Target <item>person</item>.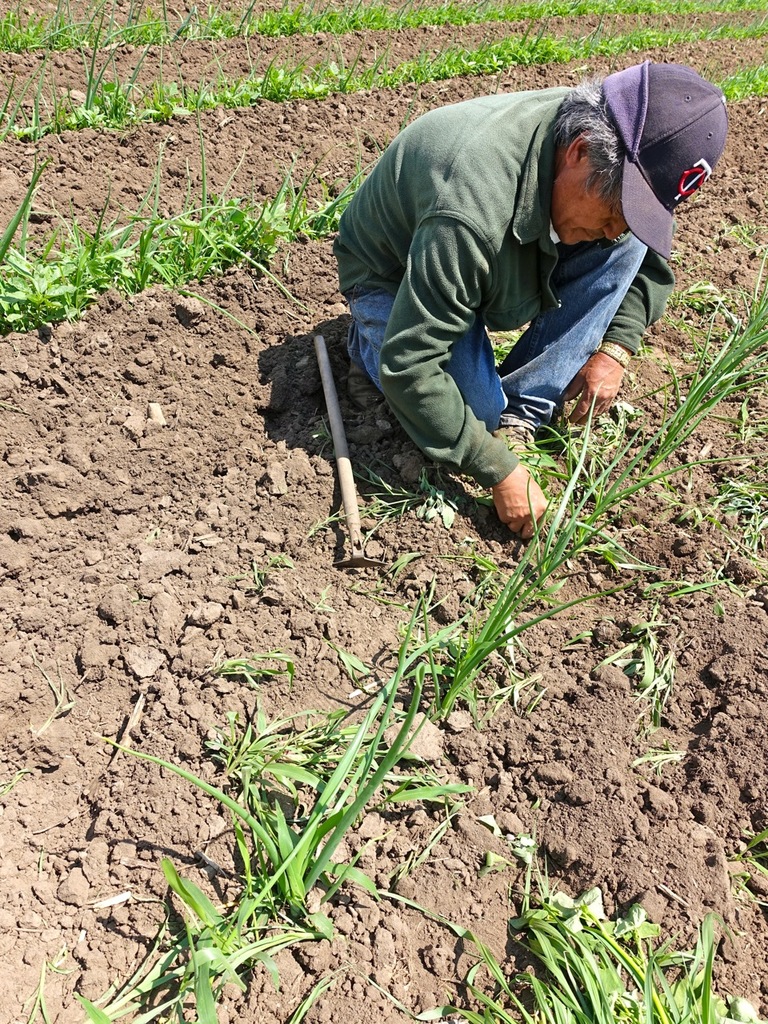
Target region: [left=332, top=56, right=735, bottom=550].
